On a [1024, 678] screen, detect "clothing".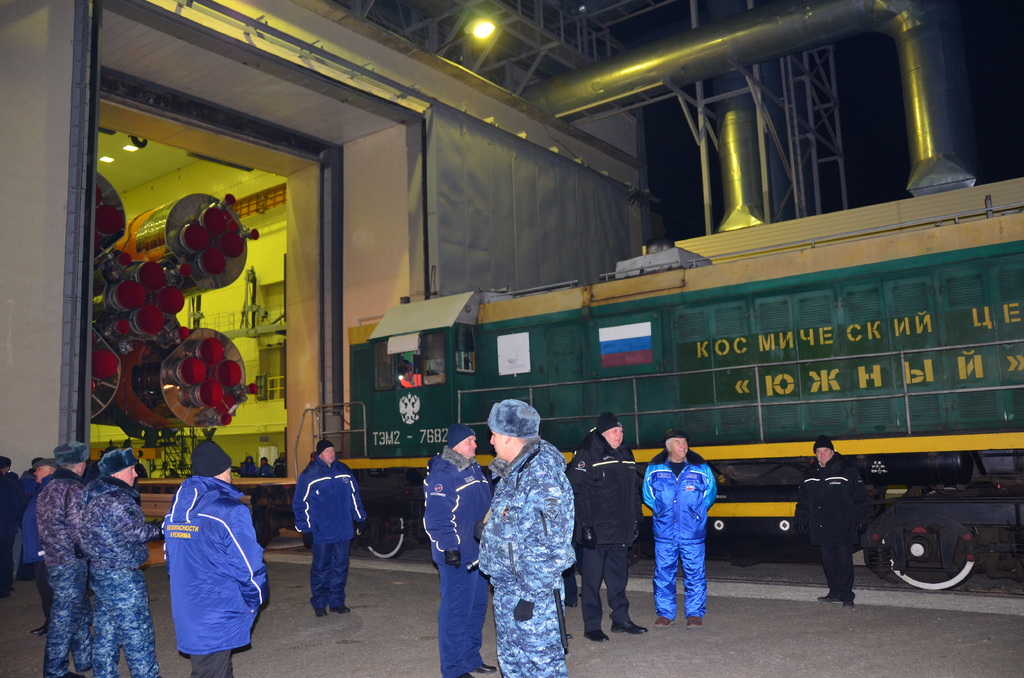
<bbox>559, 426, 648, 628</bbox>.
